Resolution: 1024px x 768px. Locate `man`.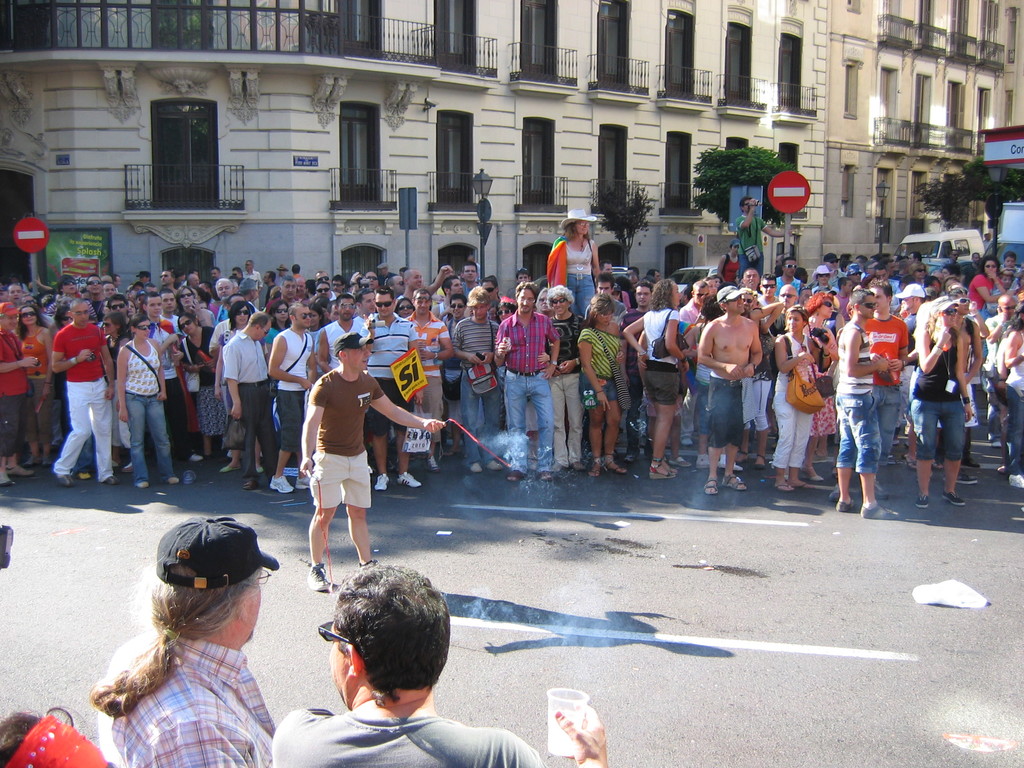
region(161, 296, 184, 336).
